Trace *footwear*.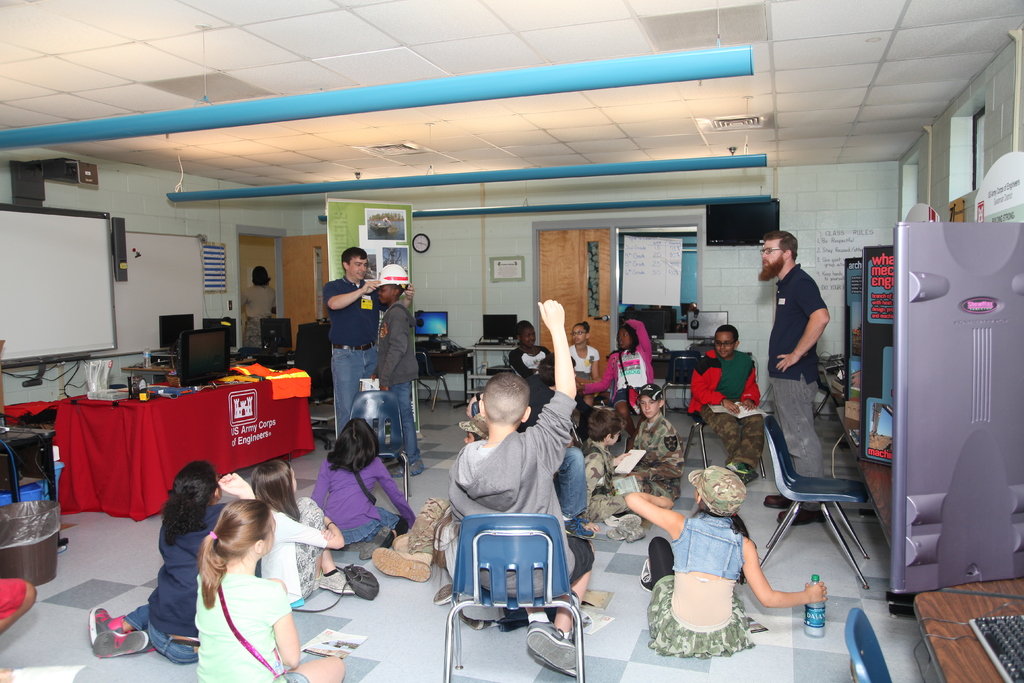
Traced to crop(372, 547, 427, 580).
